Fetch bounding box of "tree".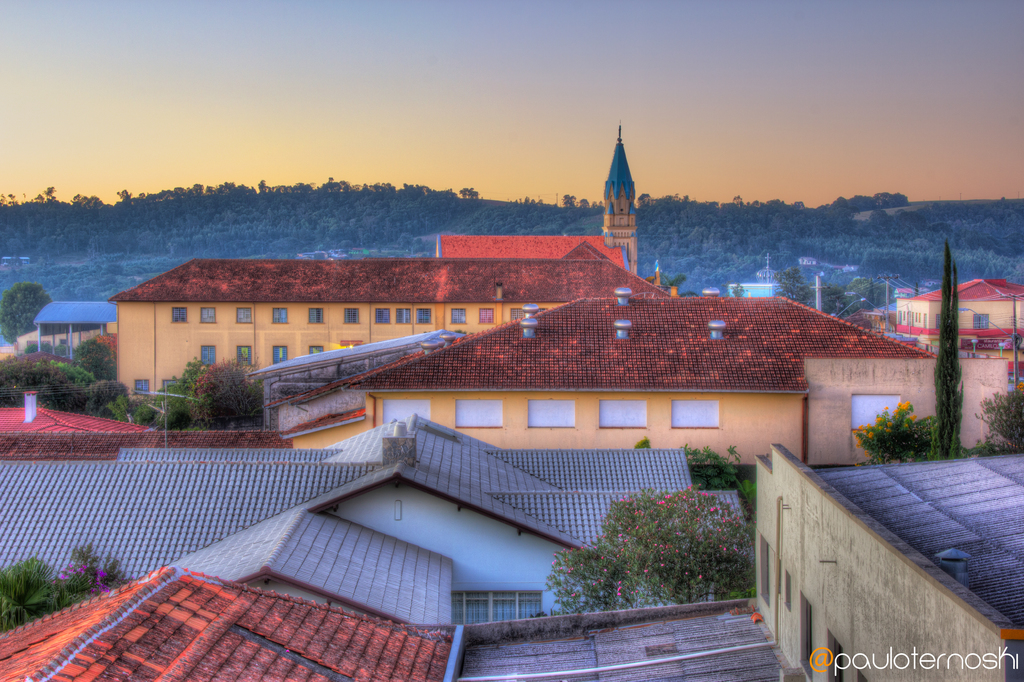
Bbox: rect(0, 356, 86, 412).
